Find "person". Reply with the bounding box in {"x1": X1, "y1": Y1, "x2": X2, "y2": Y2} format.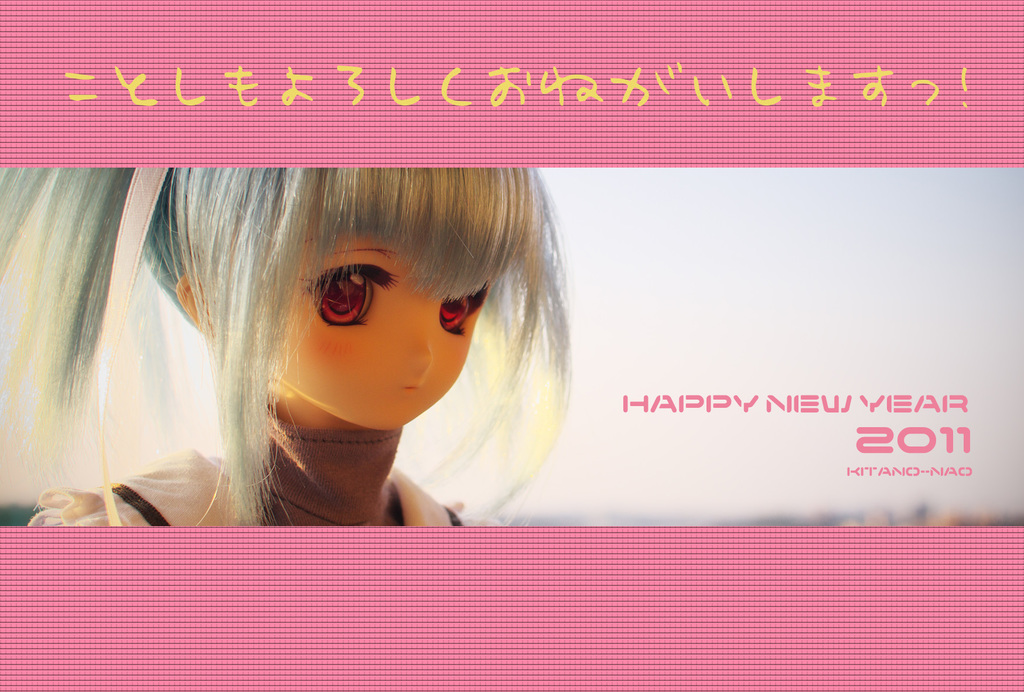
{"x1": 0, "y1": 158, "x2": 575, "y2": 522}.
